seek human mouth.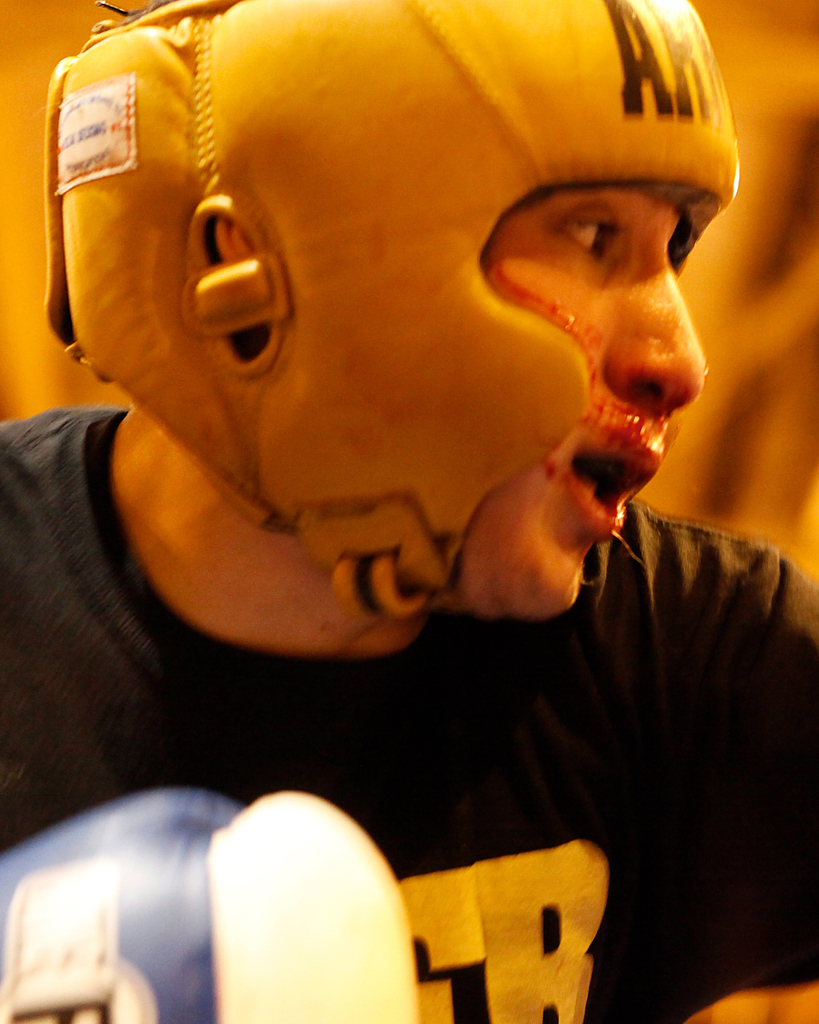
<bbox>564, 436, 662, 540</bbox>.
